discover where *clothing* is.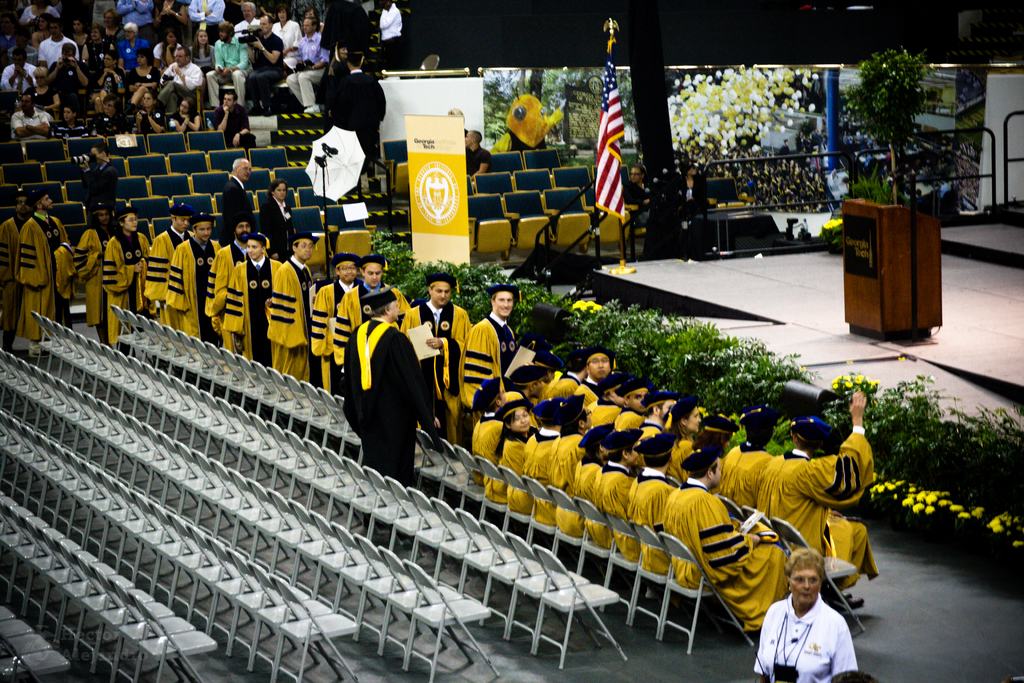
Discovered at <region>0, 63, 38, 92</region>.
